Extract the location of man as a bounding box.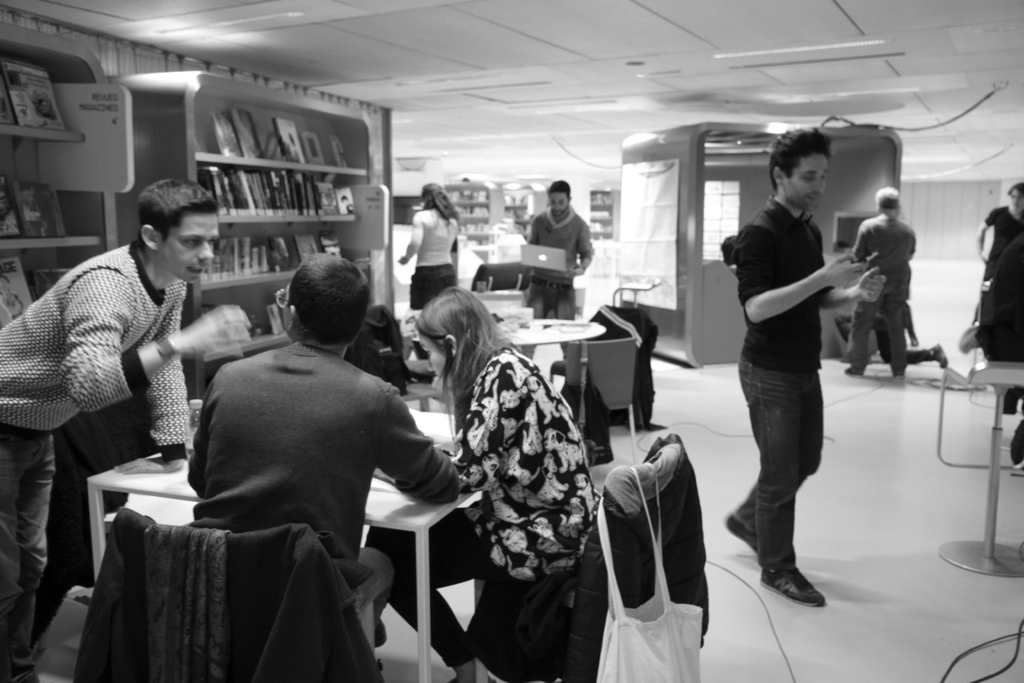
bbox=[725, 122, 886, 609].
